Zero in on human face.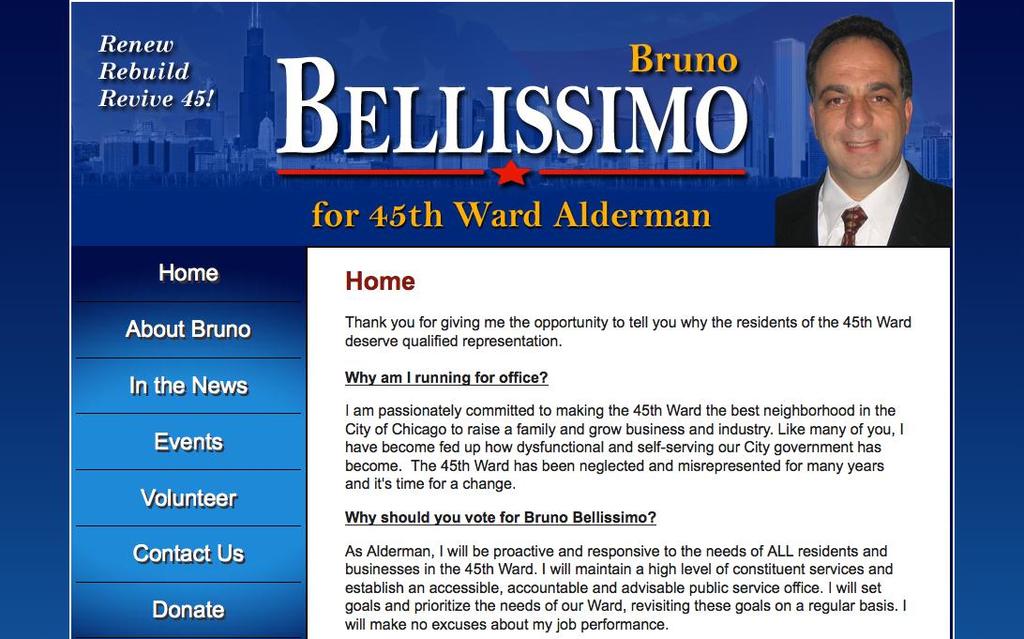
Zeroed in: 812:37:904:168.
